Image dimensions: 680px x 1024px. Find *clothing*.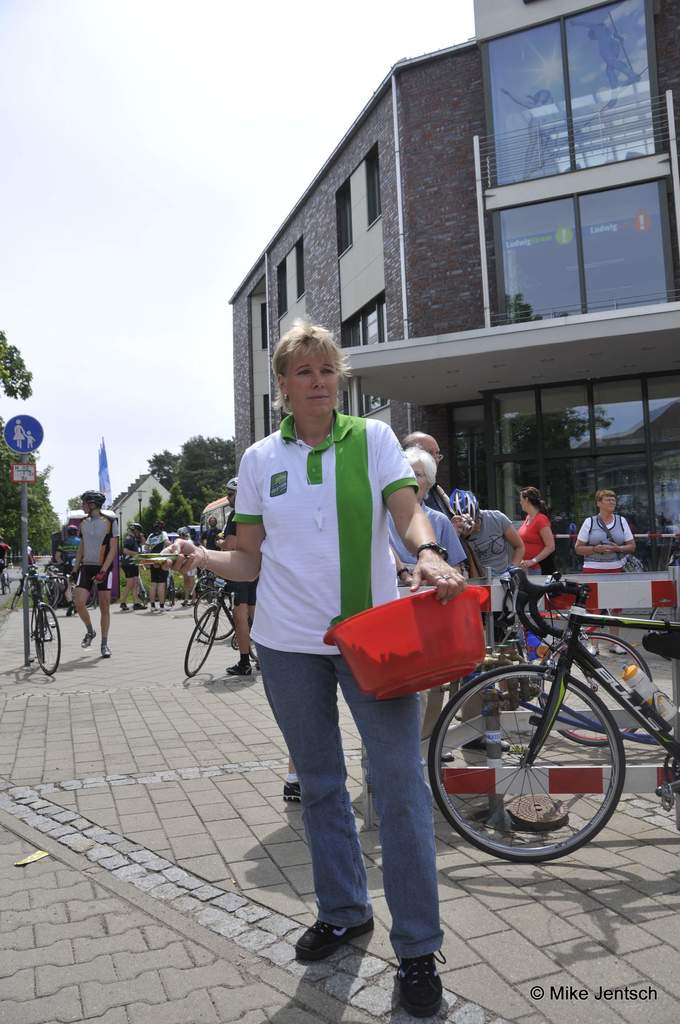
<box>82,510,118,589</box>.
